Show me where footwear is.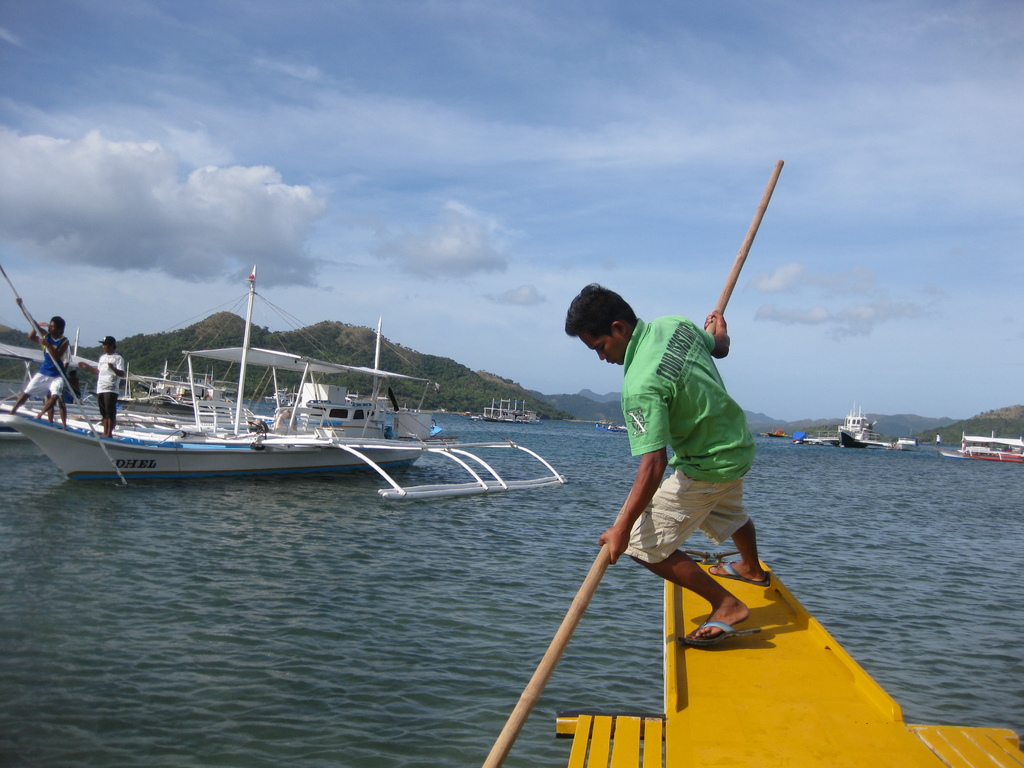
footwear is at bbox=[705, 557, 773, 586].
